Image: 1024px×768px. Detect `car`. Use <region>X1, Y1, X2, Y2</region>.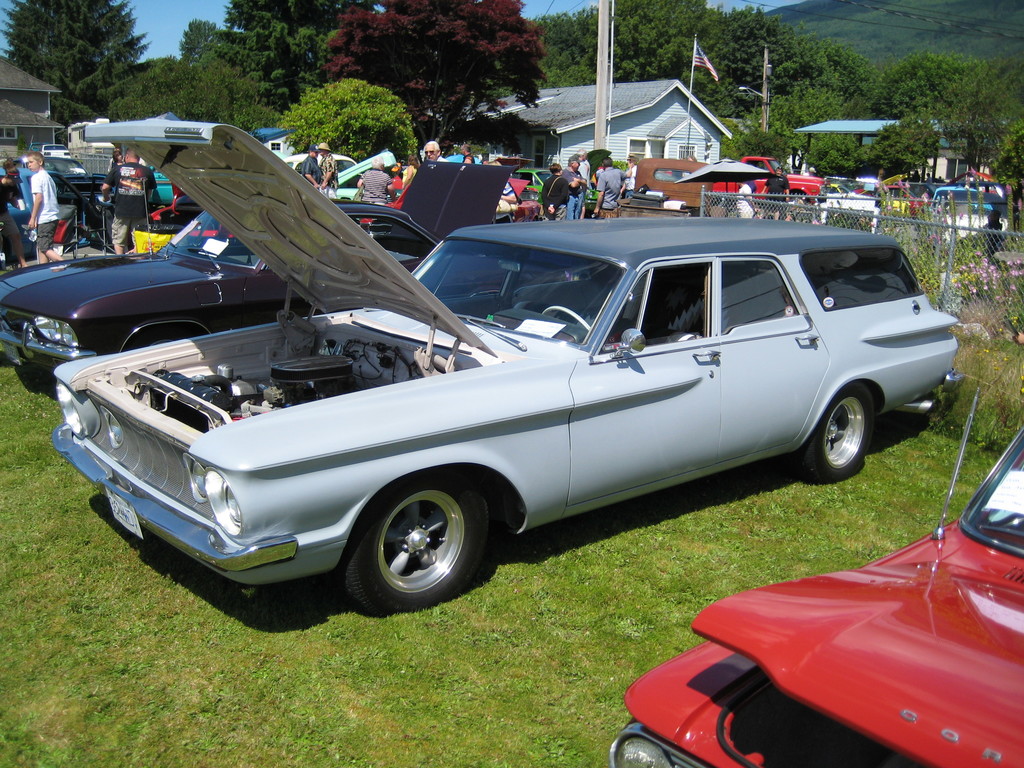
<region>612, 425, 1023, 766</region>.
